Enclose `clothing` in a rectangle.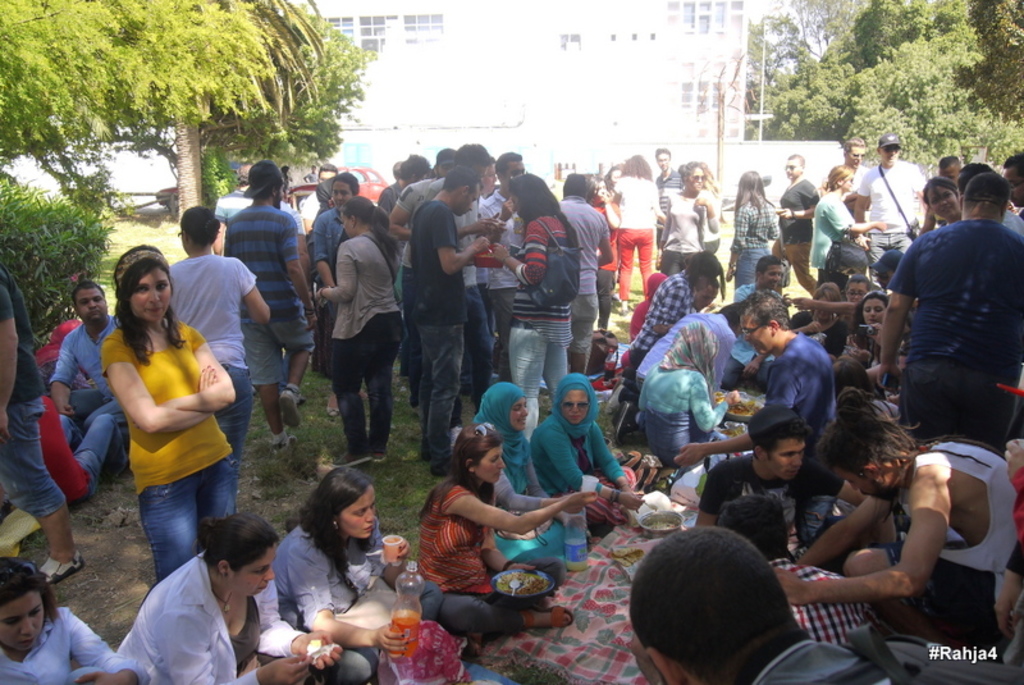
<region>730, 204, 777, 289</region>.
